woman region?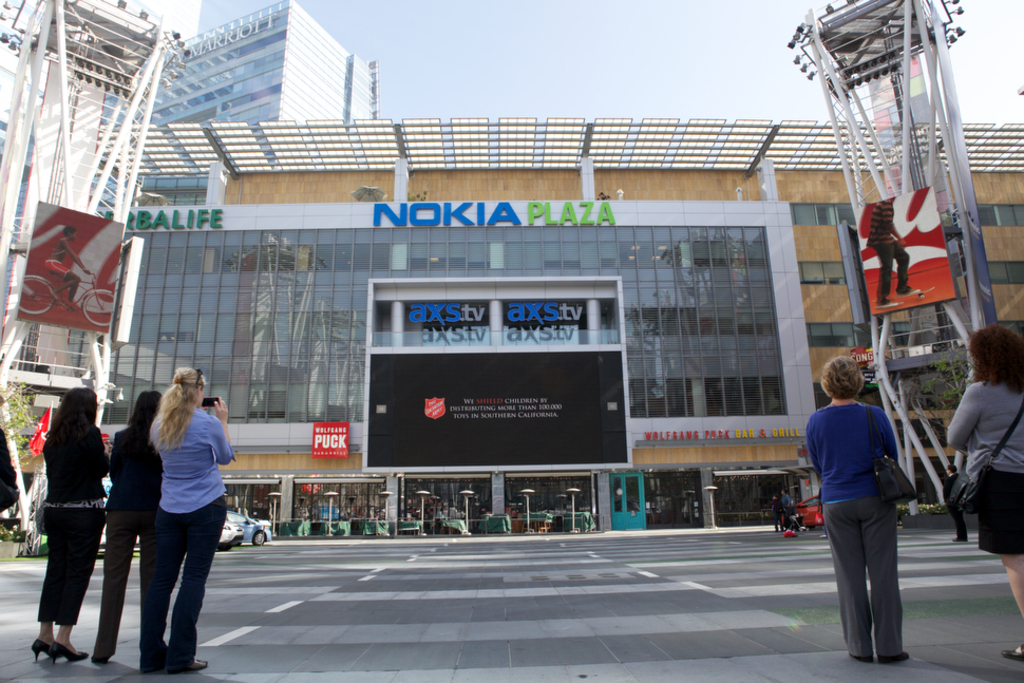
bbox=(804, 358, 925, 668)
